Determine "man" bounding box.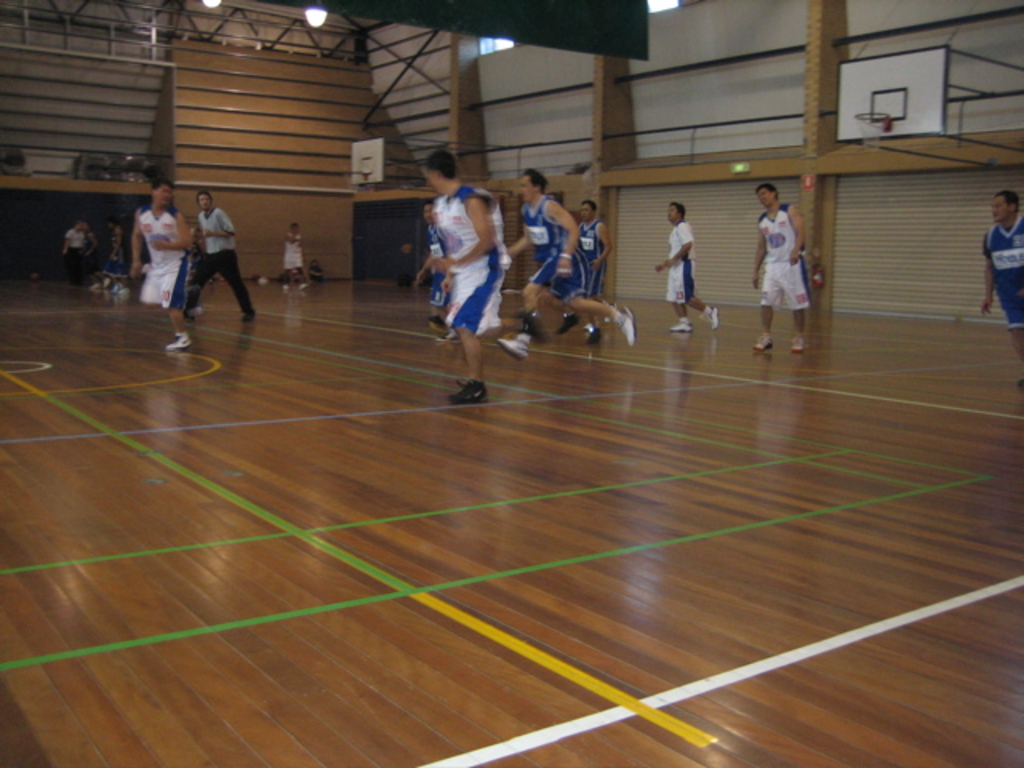
Determined: <region>275, 221, 318, 286</region>.
